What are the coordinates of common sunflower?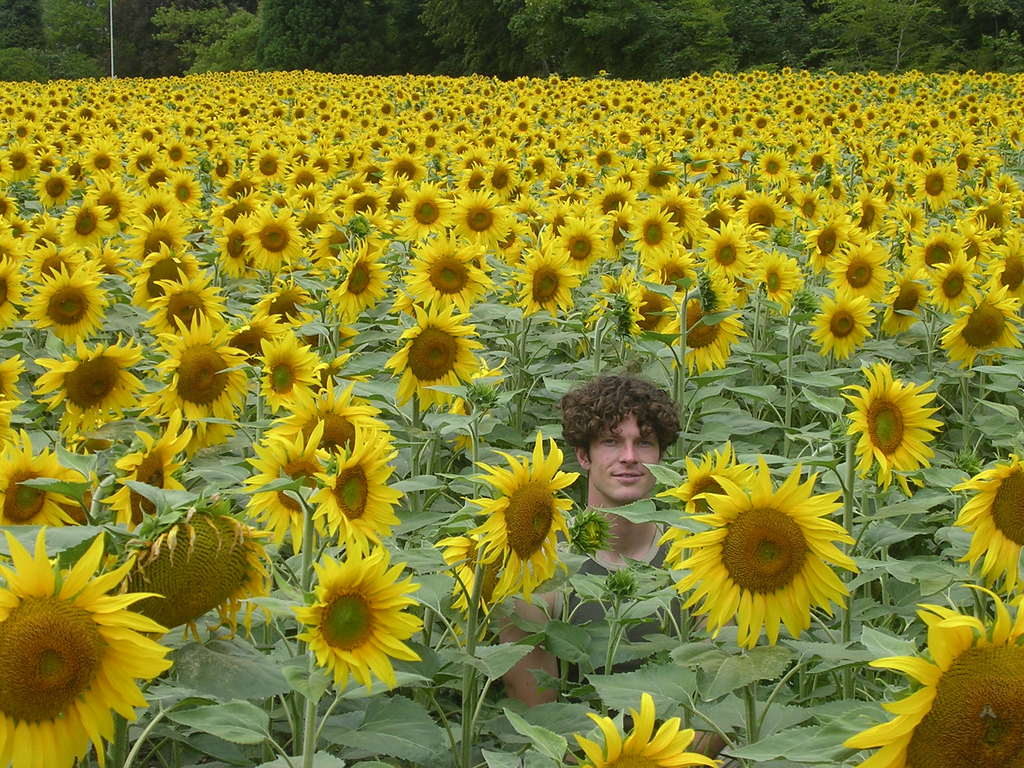
box=[392, 302, 478, 406].
